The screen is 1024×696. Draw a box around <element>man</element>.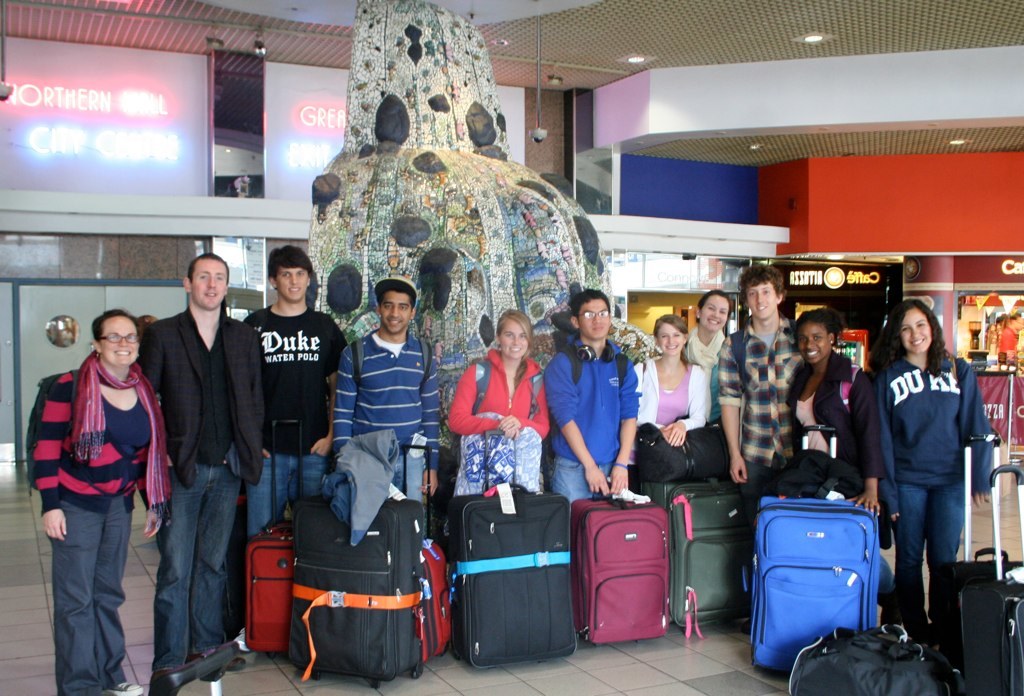
select_region(238, 246, 344, 558).
